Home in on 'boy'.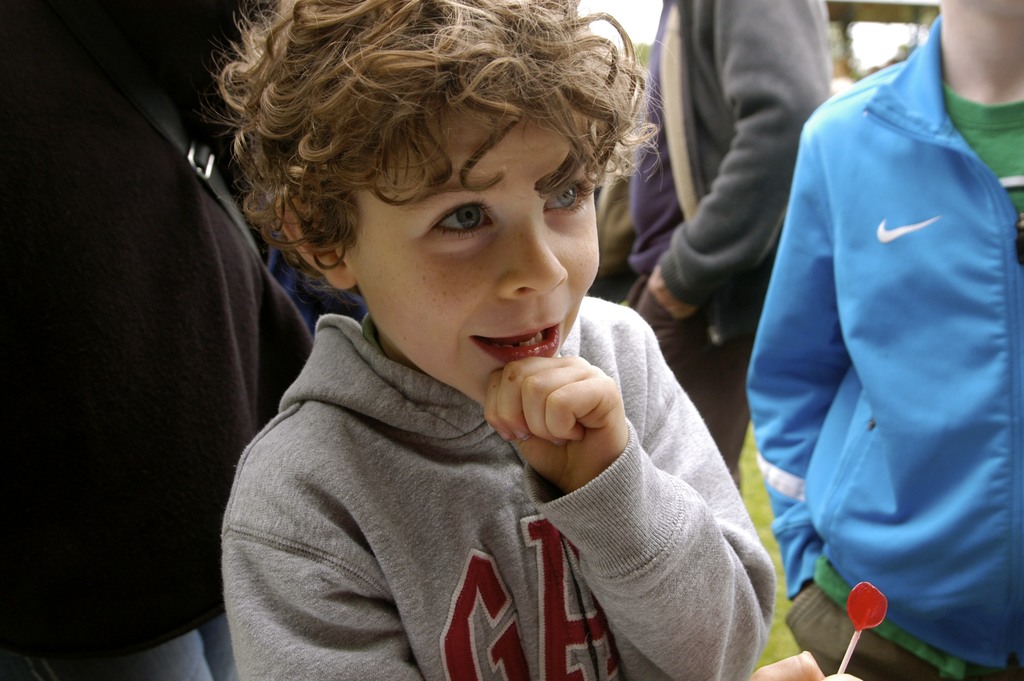
Homed in at <region>232, 0, 849, 680</region>.
